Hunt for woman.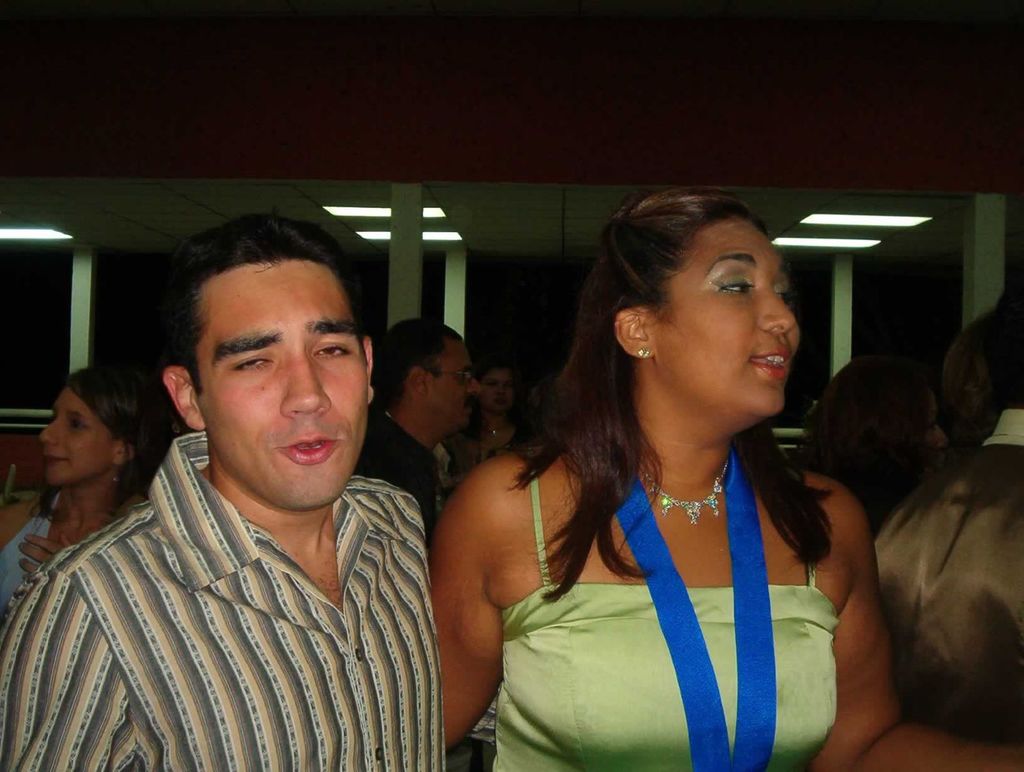
Hunted down at <bbox>433, 193, 1023, 771</bbox>.
